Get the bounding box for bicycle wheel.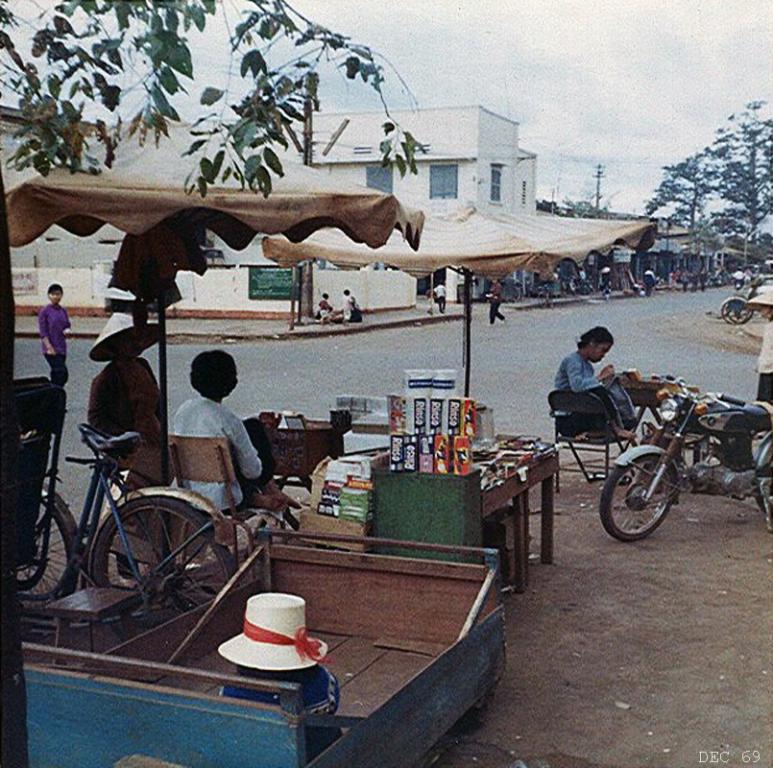
[x1=16, y1=495, x2=77, y2=610].
